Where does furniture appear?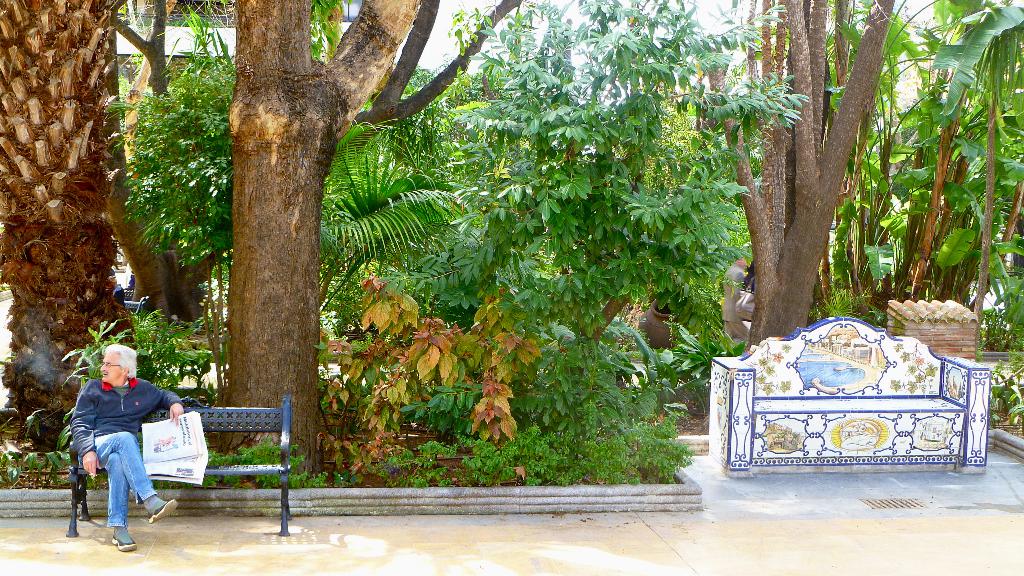
Appears at (left=125, top=296, right=150, bottom=313).
